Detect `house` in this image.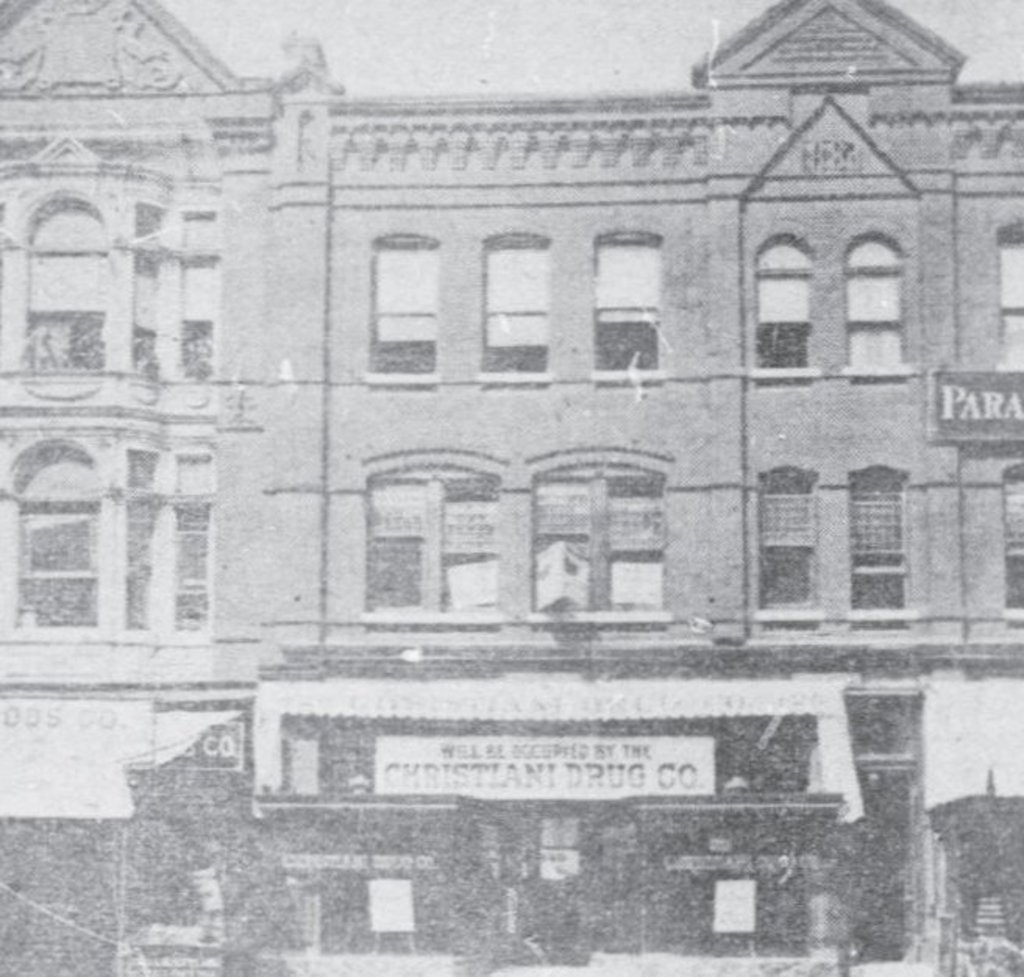
Detection: <bbox>0, 0, 1022, 975</bbox>.
